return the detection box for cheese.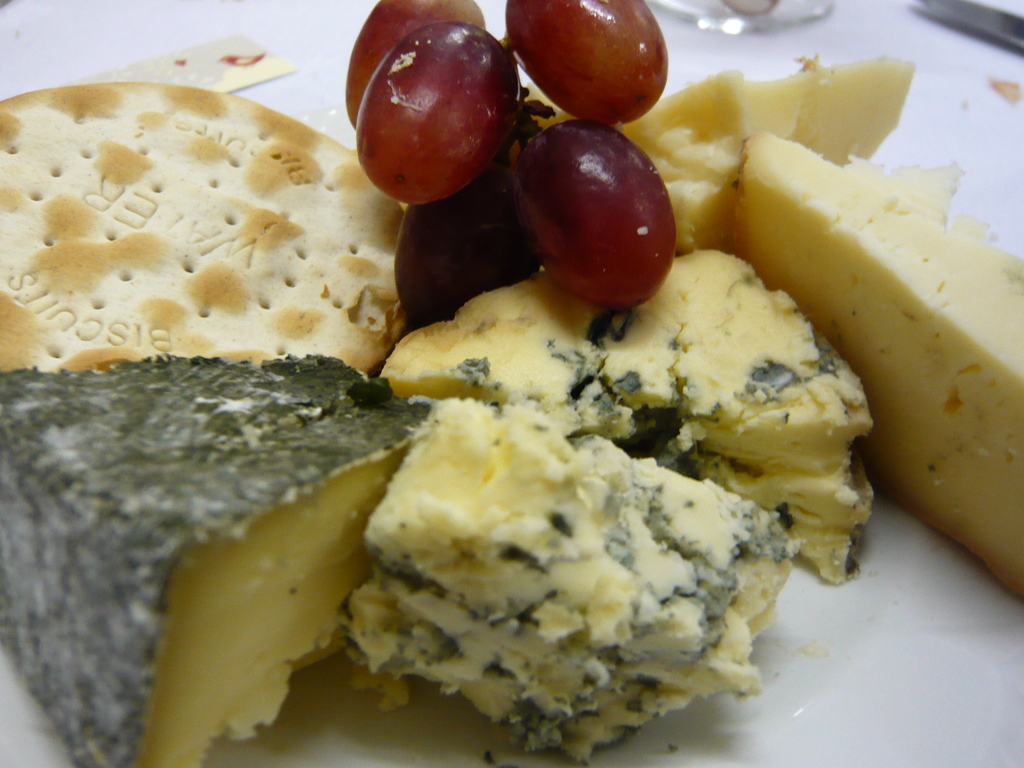
rect(726, 122, 1023, 600).
